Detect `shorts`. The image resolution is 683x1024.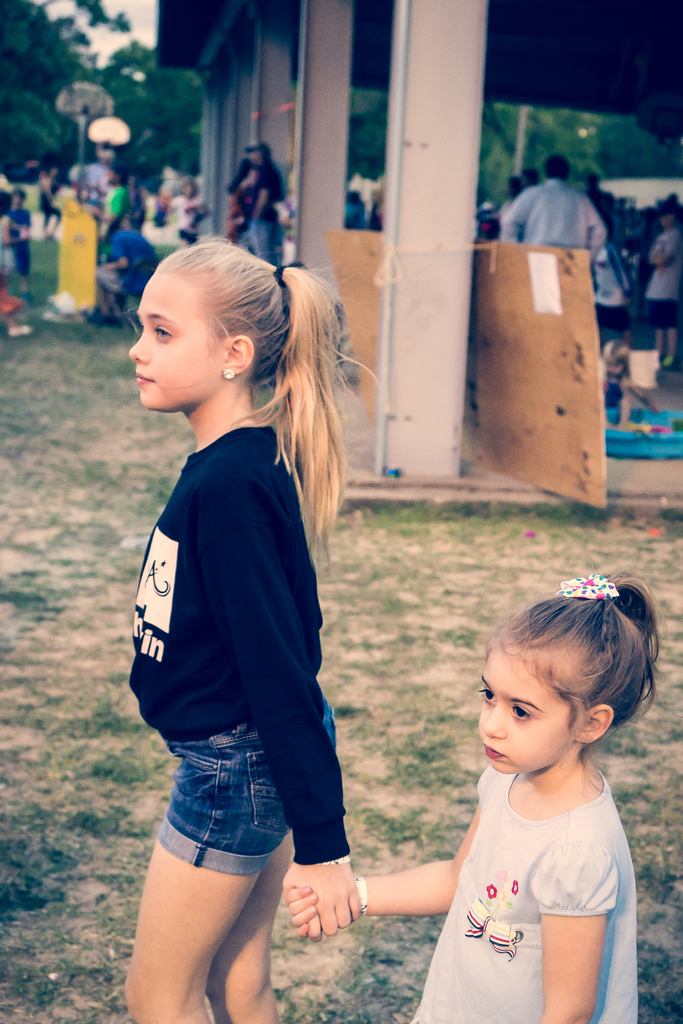
locate(160, 683, 341, 876).
